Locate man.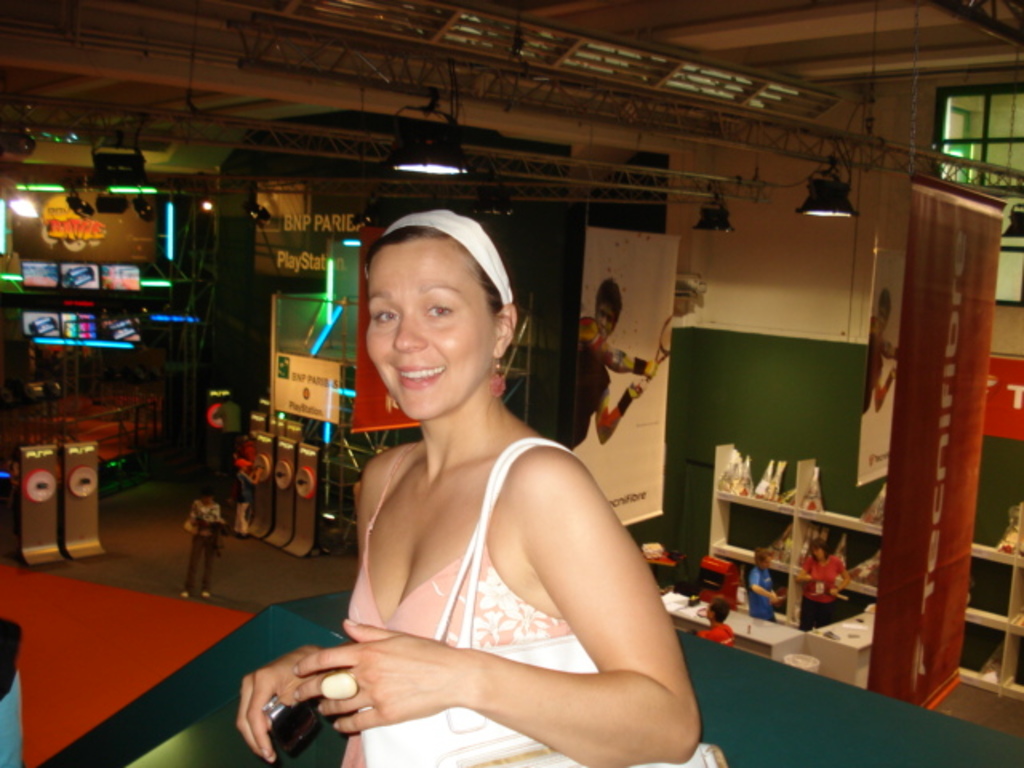
Bounding box: left=856, top=285, right=901, bottom=429.
